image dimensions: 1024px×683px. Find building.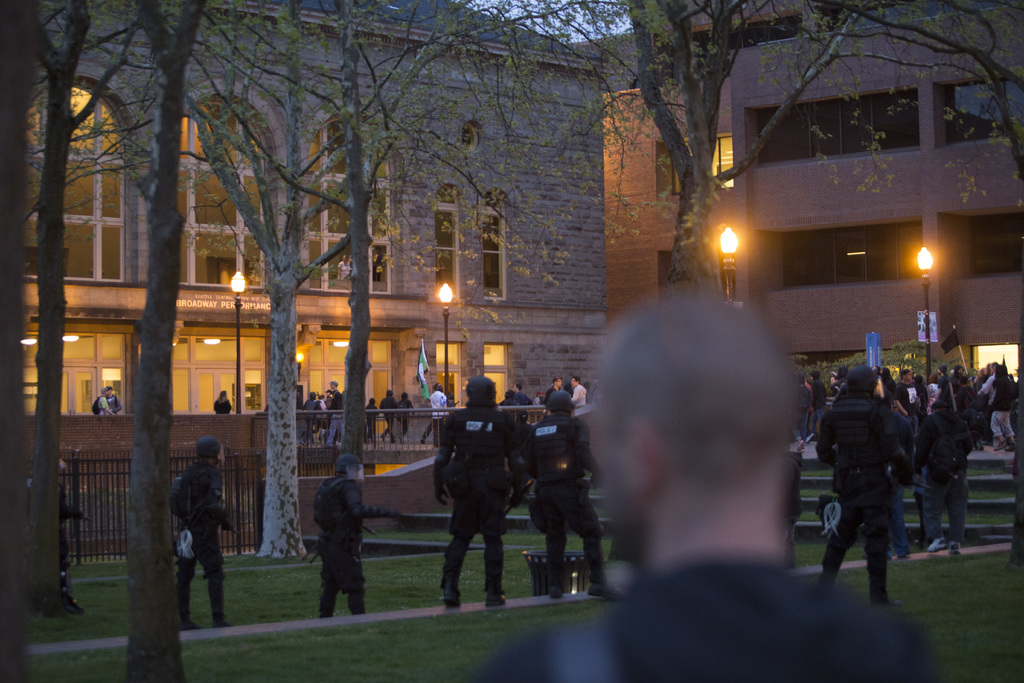
{"left": 588, "top": 25, "right": 744, "bottom": 327}.
